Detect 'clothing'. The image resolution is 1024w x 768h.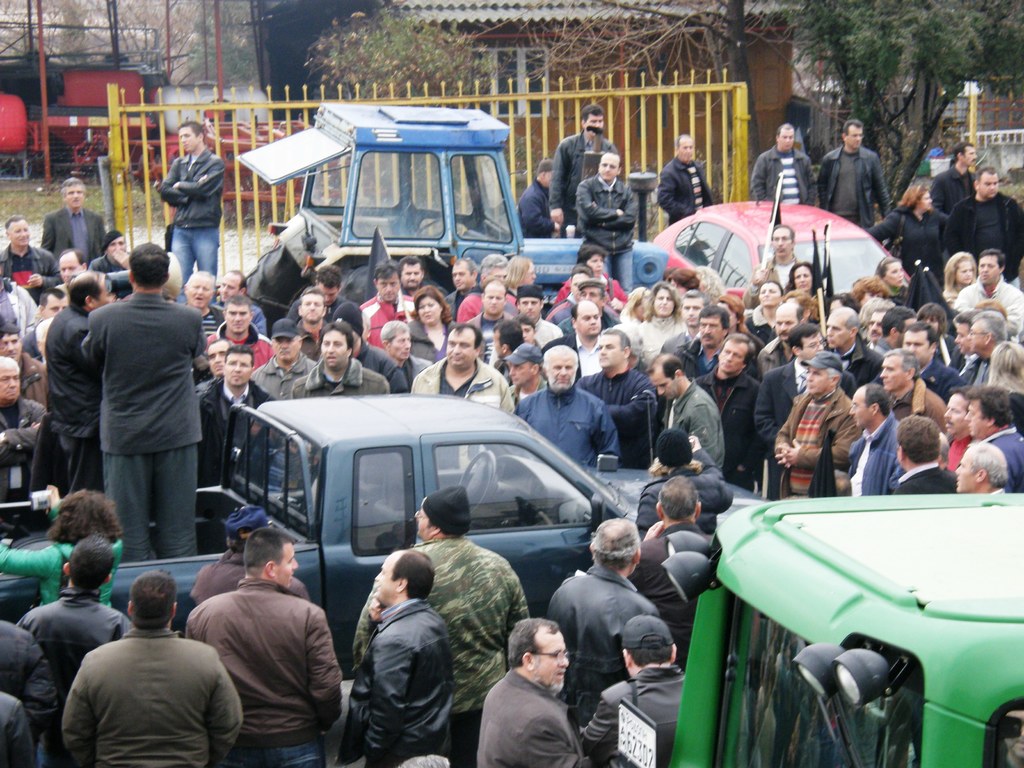
(16,580,135,708).
